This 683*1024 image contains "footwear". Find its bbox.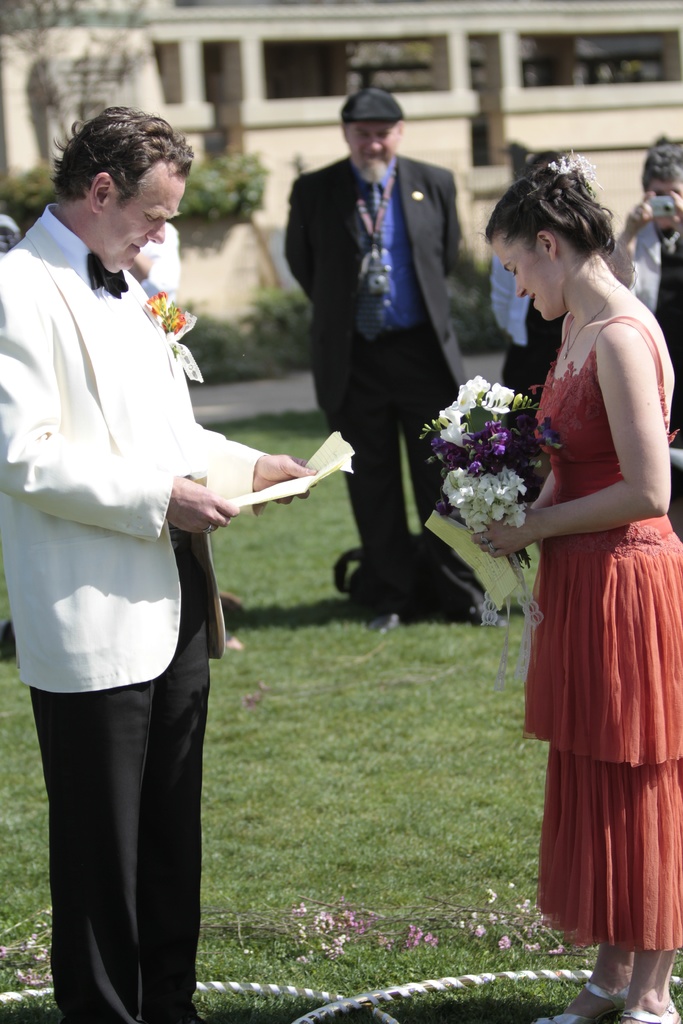
select_region(615, 1005, 682, 1023).
